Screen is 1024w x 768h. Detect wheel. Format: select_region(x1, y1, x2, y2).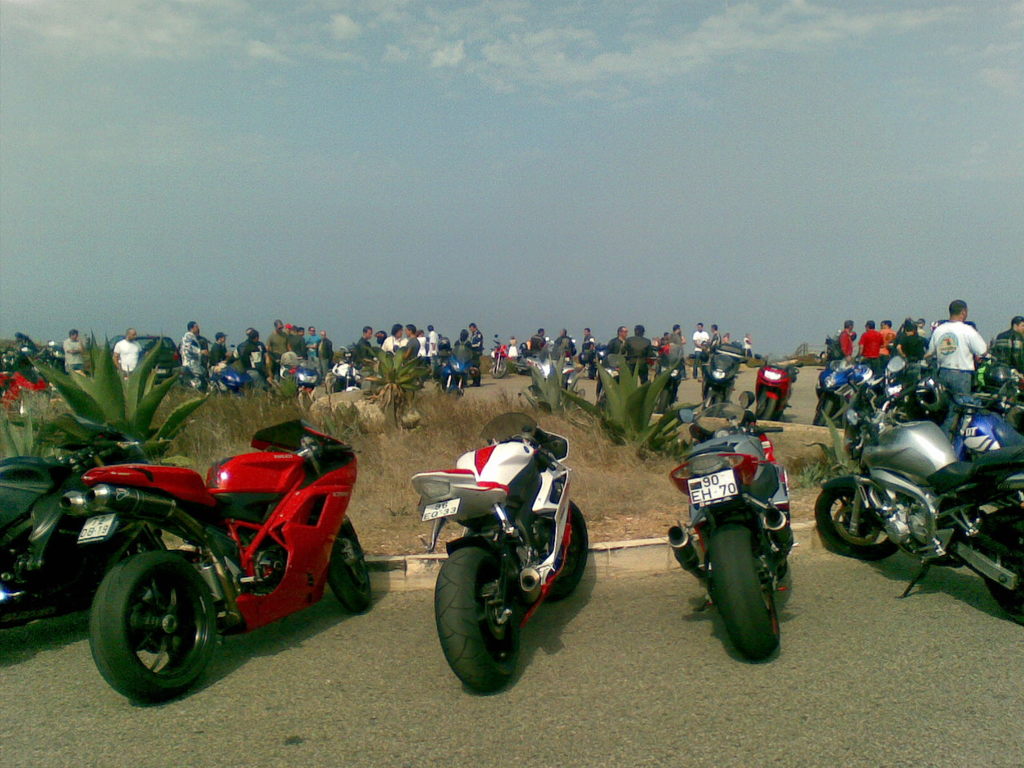
select_region(88, 552, 214, 701).
